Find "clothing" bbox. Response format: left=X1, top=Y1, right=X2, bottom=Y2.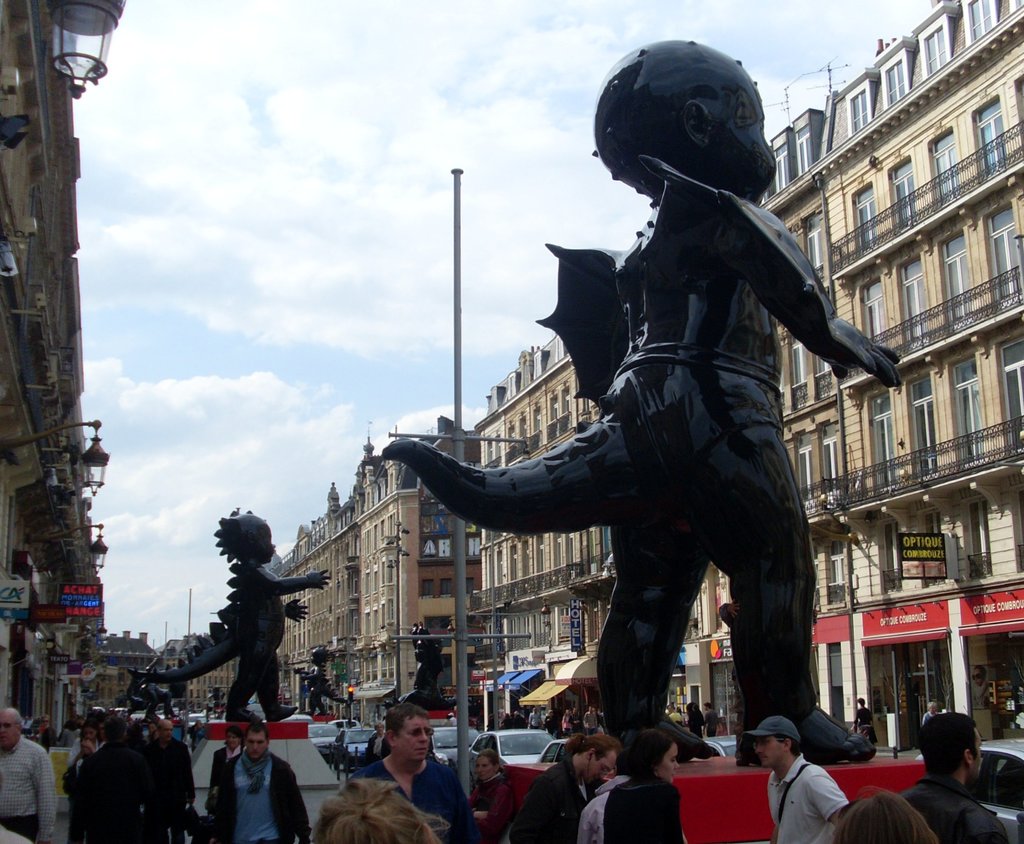
left=0, top=731, right=53, bottom=843.
